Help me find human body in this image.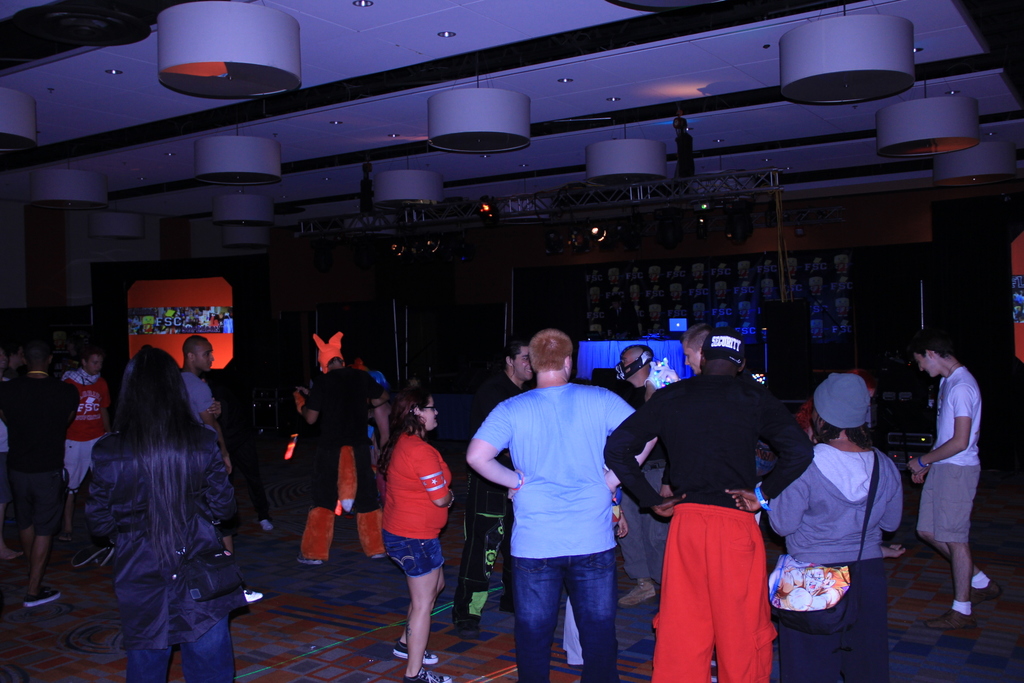
Found it: Rect(3, 428, 11, 557).
